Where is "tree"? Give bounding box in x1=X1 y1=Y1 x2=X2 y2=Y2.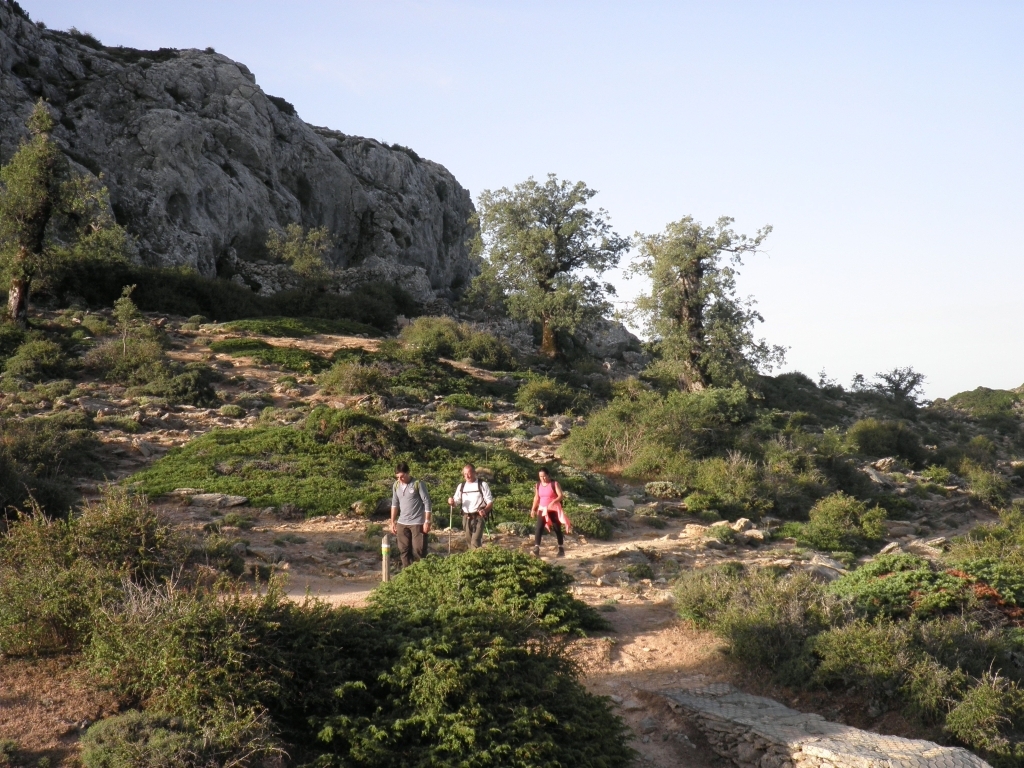
x1=88 y1=276 x2=145 y2=392.
